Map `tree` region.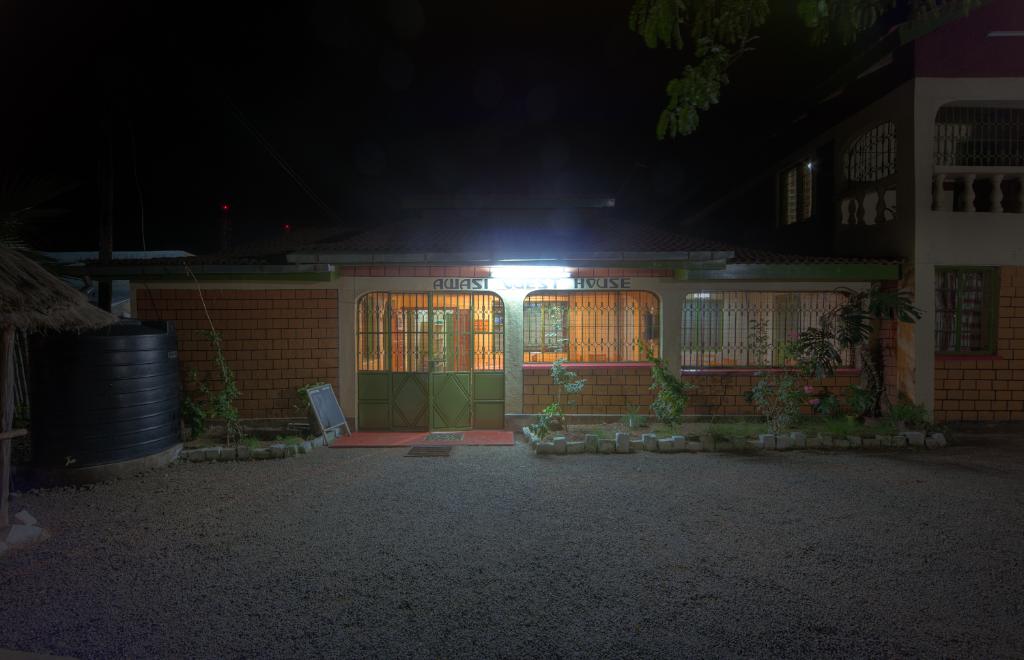
Mapped to {"left": 642, "top": 334, "right": 689, "bottom": 424}.
